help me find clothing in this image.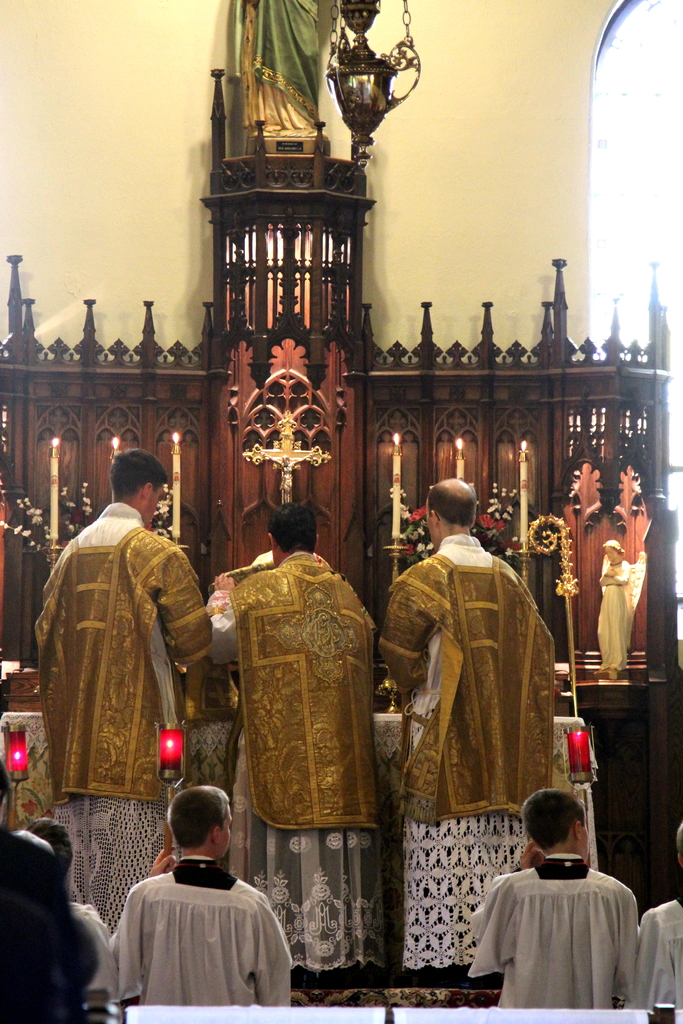
Found it: bbox=(31, 494, 226, 924).
